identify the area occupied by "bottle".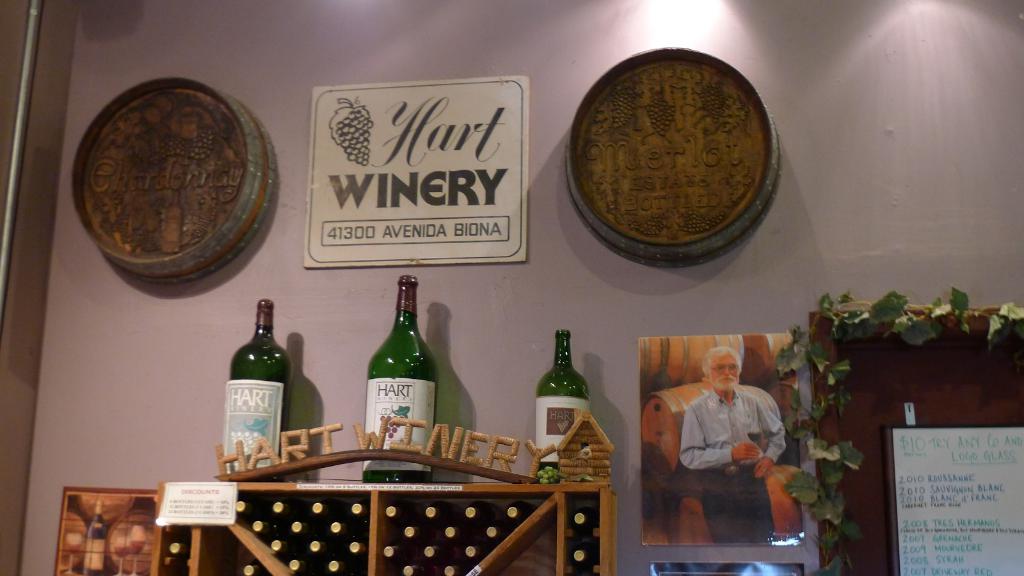
Area: [x1=573, y1=503, x2=595, y2=529].
